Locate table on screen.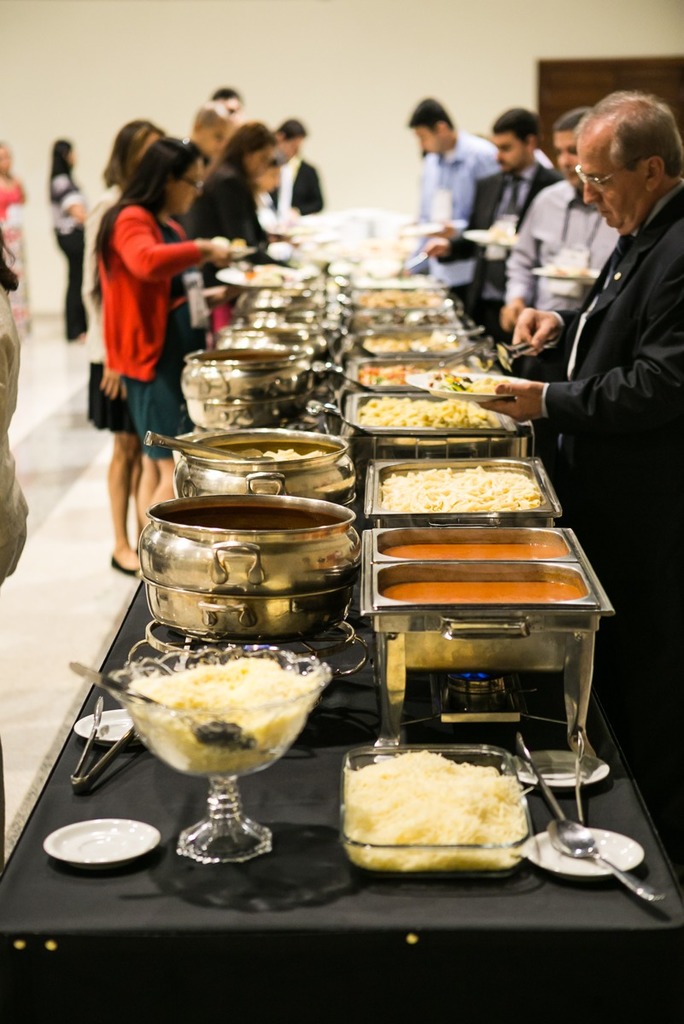
On screen at bbox=[29, 346, 660, 919].
